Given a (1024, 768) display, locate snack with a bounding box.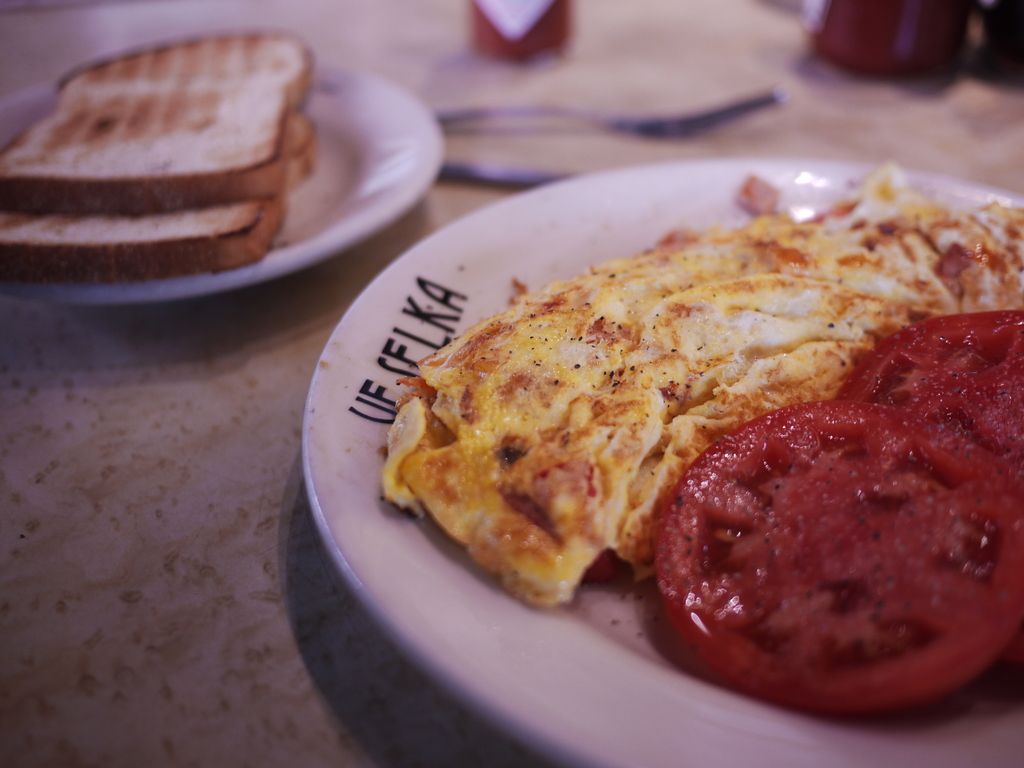
Located: left=457, top=221, right=957, bottom=650.
